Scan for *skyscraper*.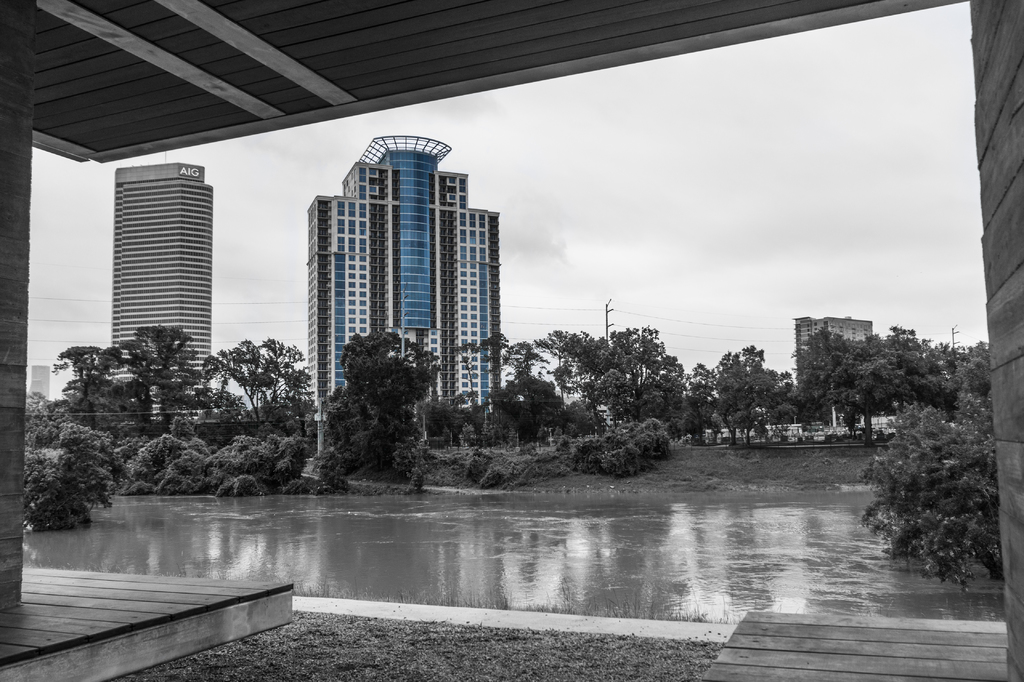
Scan result: [x1=109, y1=165, x2=212, y2=391].
